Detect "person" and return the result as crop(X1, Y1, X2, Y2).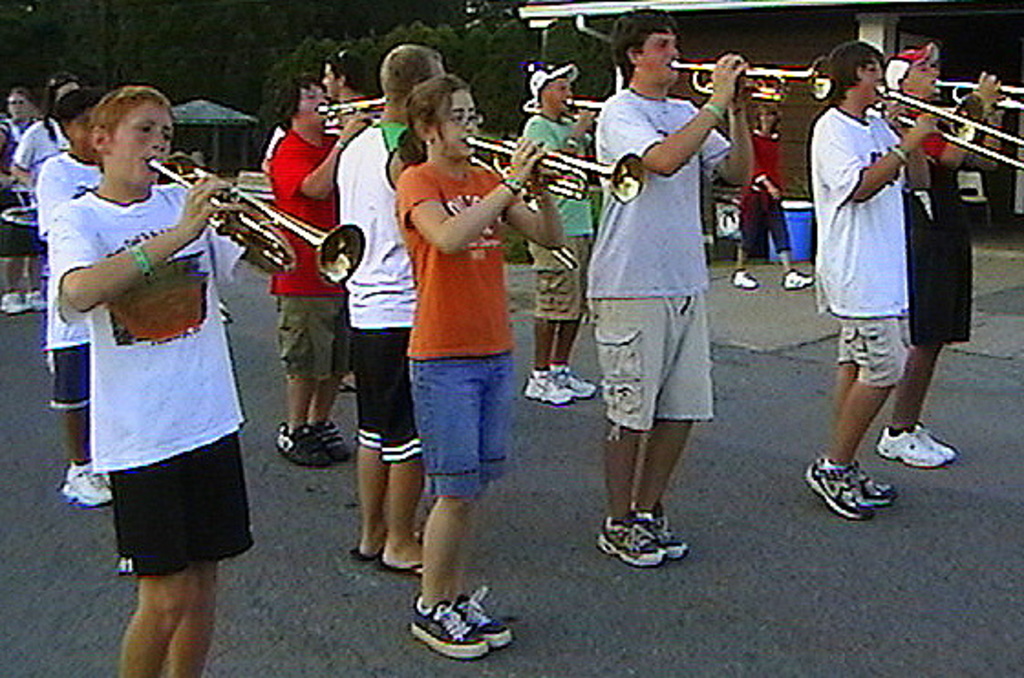
crop(333, 42, 446, 576).
